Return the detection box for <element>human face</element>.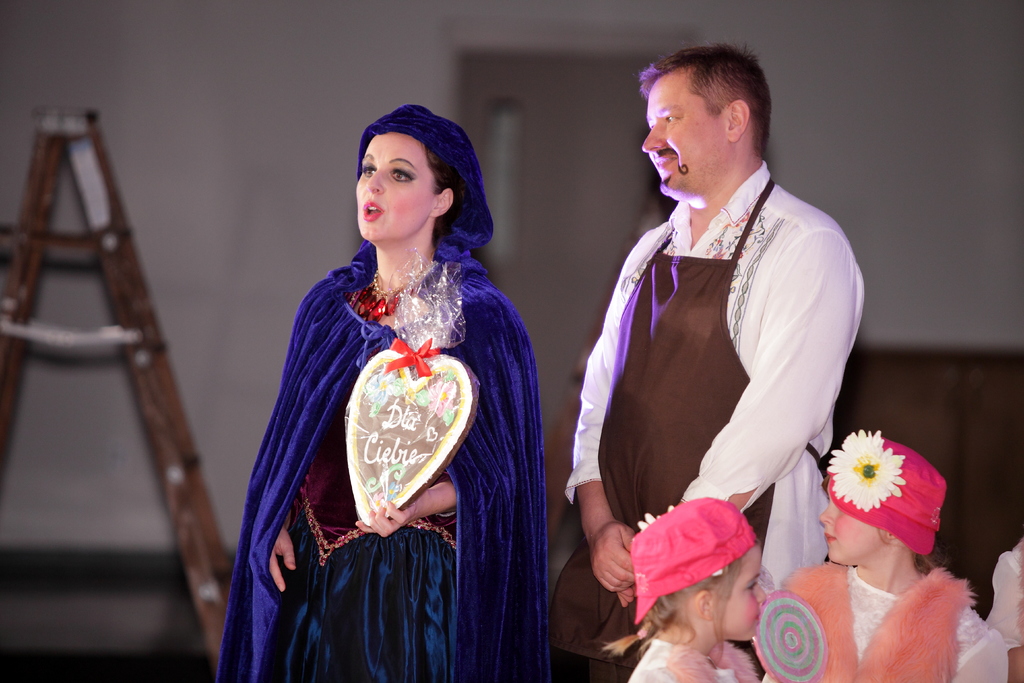
l=357, t=133, r=438, b=236.
